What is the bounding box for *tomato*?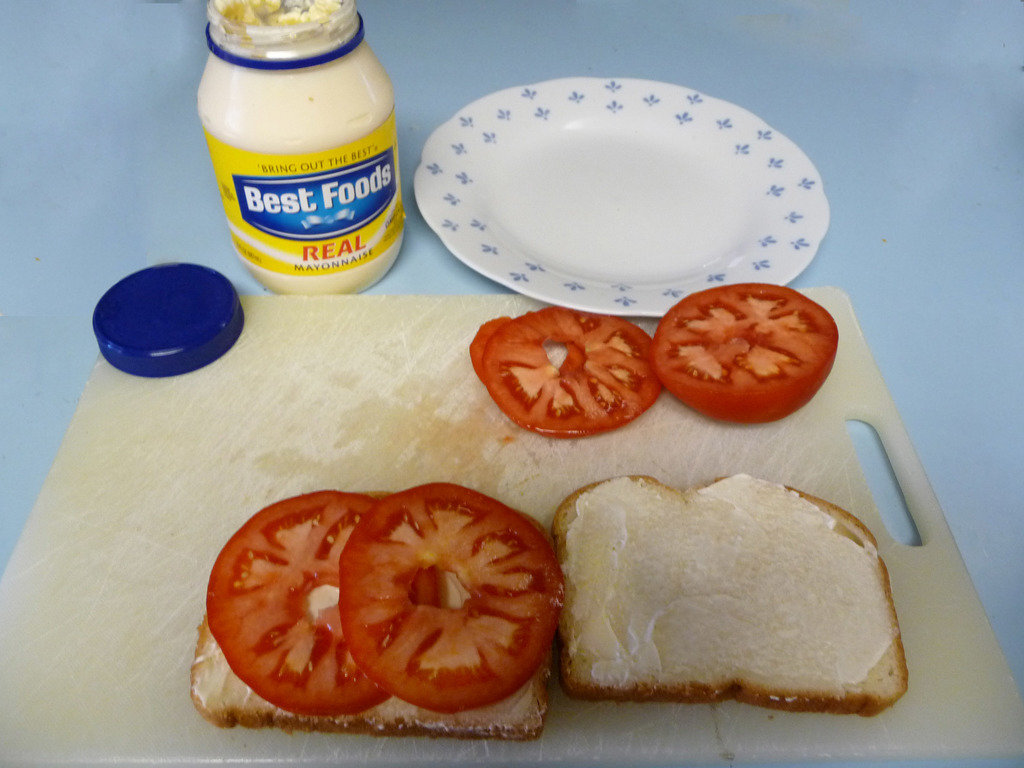
select_region(650, 279, 837, 422).
